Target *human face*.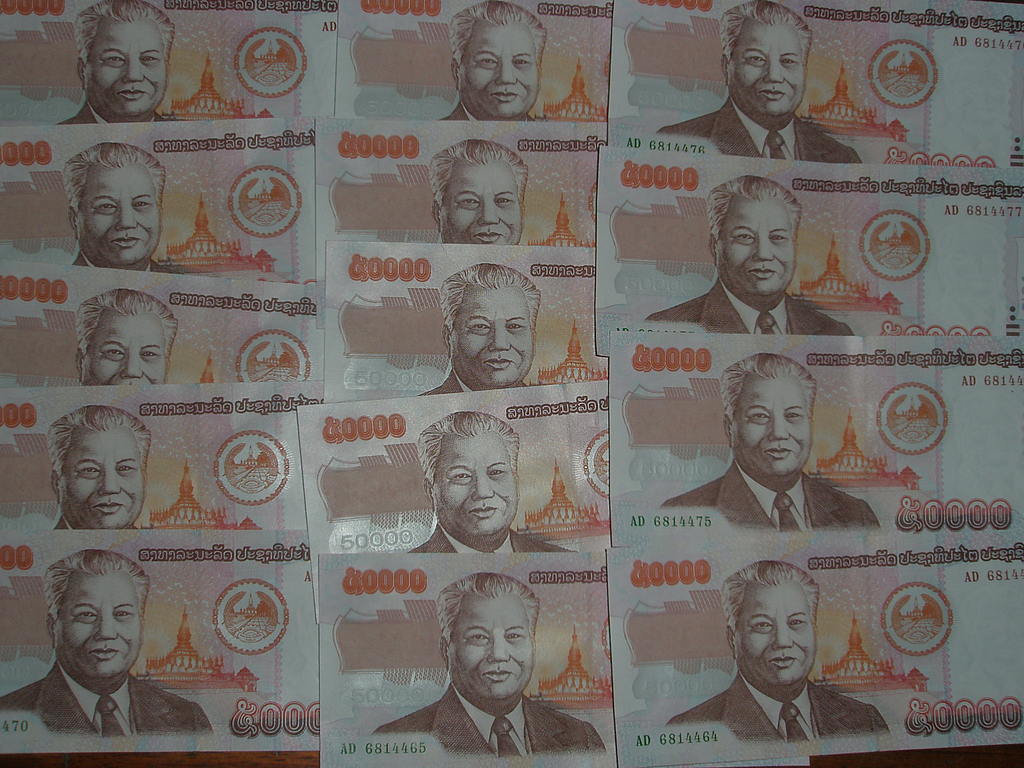
Target region: left=447, top=287, right=533, bottom=392.
